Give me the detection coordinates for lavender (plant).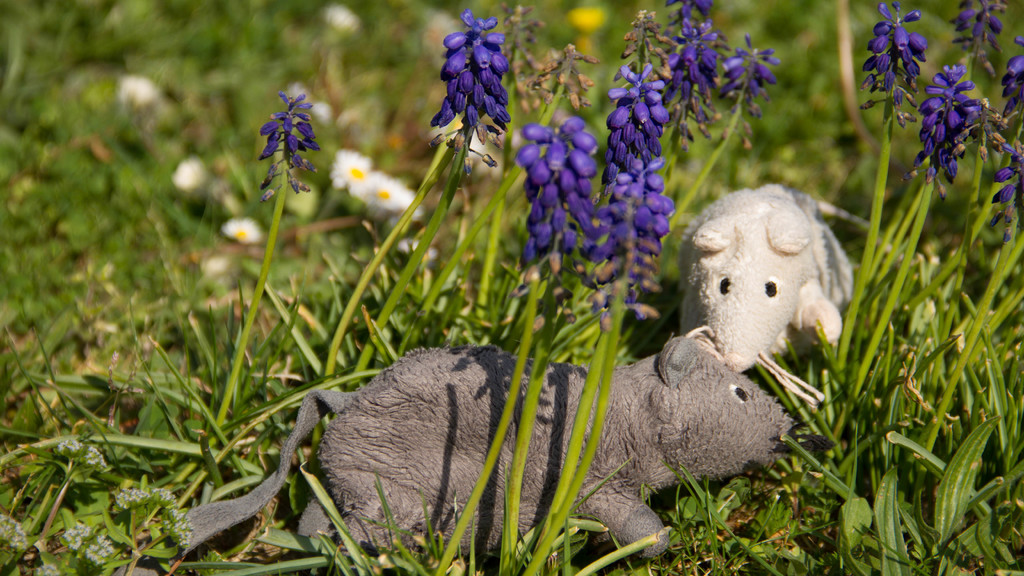
pyautogui.locateOnScreen(861, 0, 936, 141).
